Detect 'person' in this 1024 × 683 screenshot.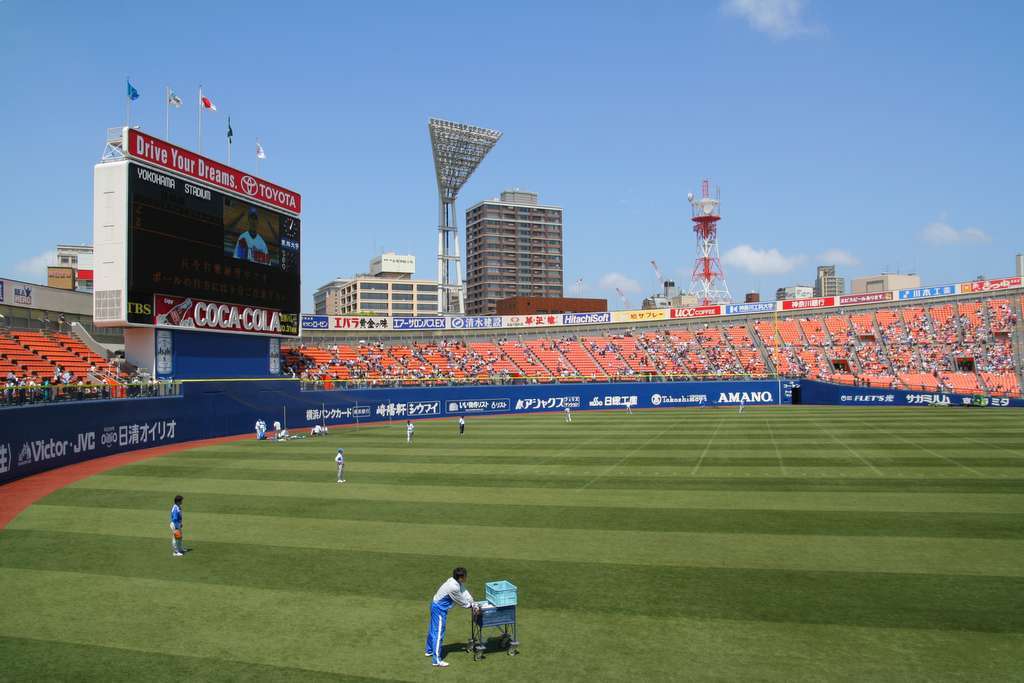
Detection: Rect(454, 414, 467, 432).
